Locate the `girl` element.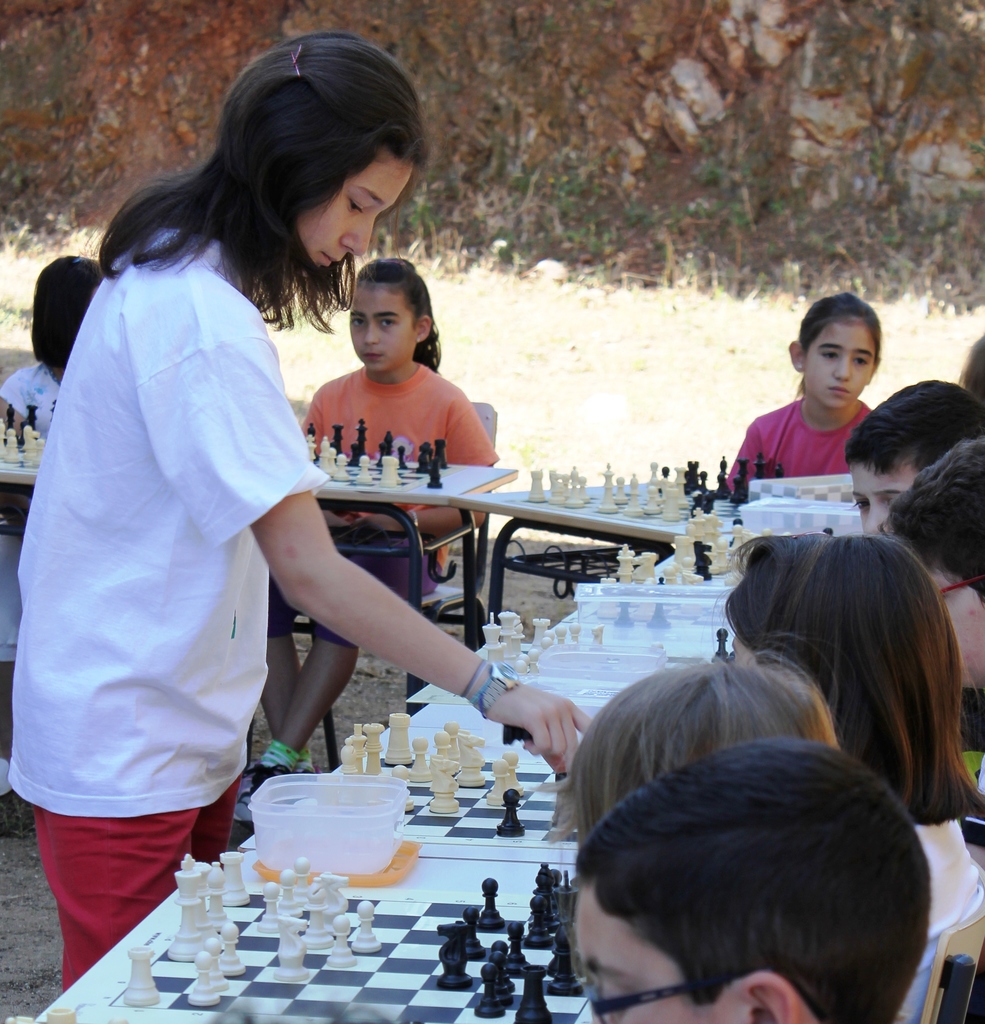
Element bbox: 0 248 115 824.
